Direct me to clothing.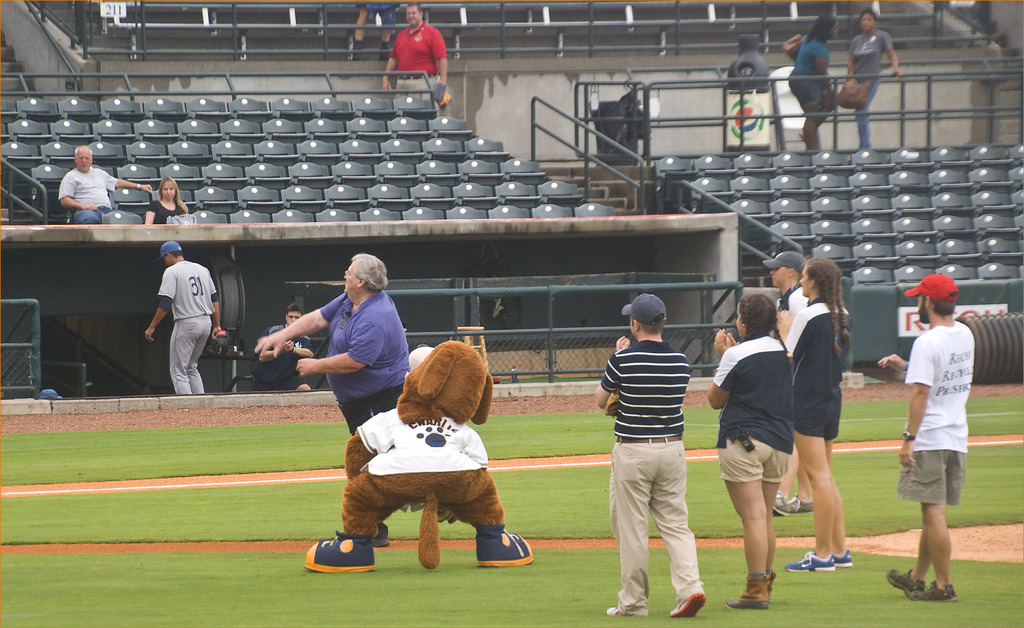
Direction: bbox(778, 284, 818, 356).
